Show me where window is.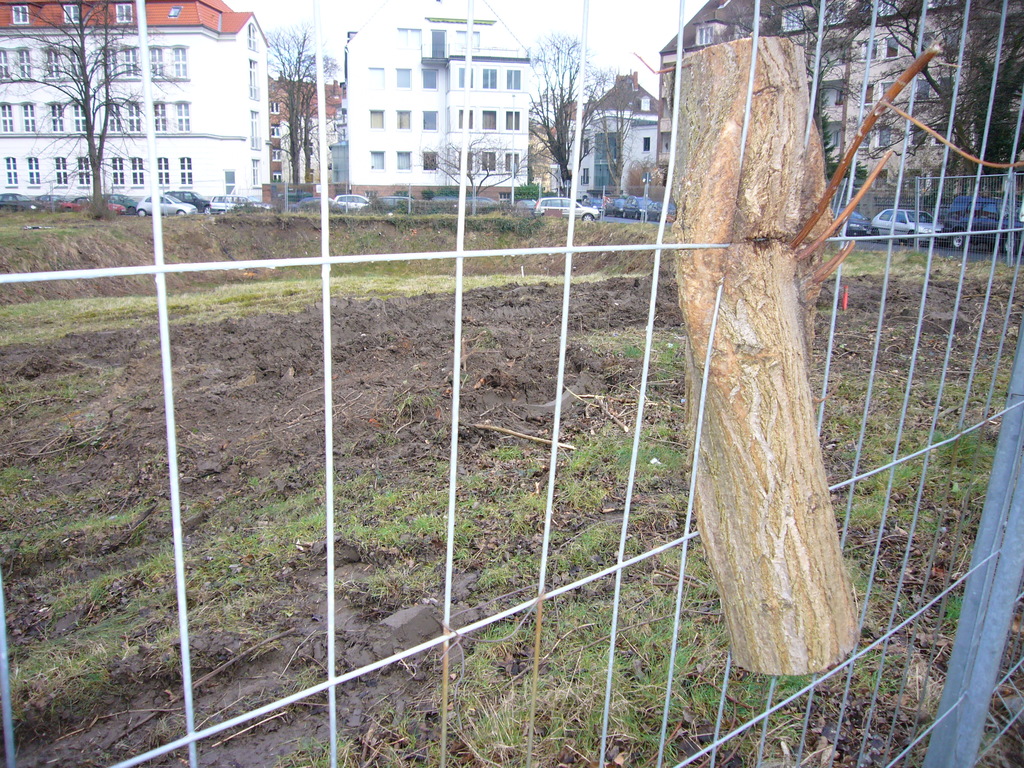
window is at box=[170, 40, 198, 79].
